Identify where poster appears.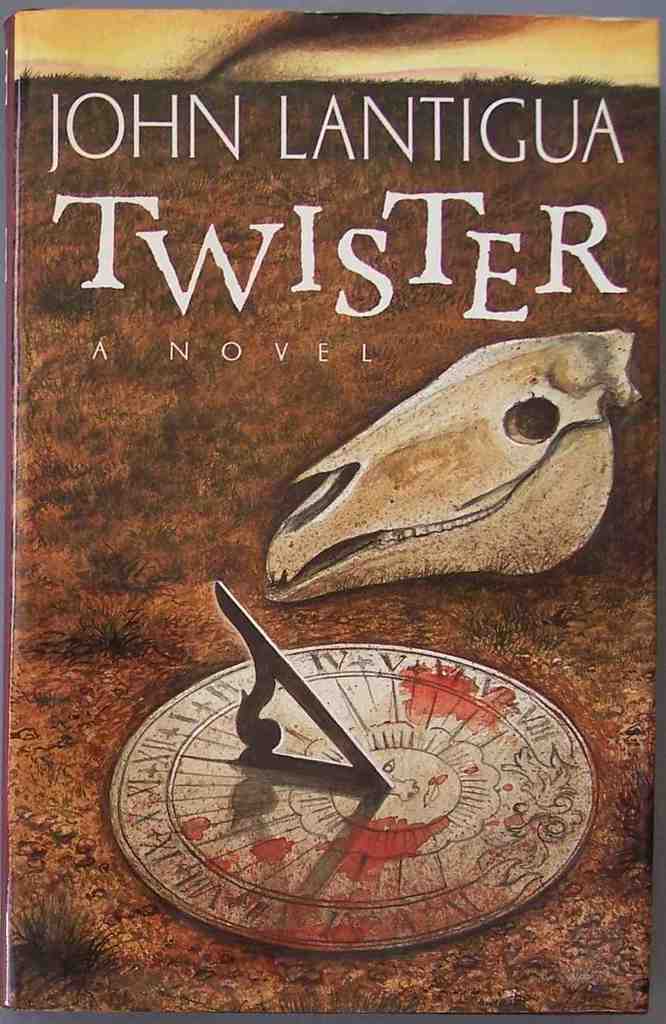
Appears at (left=0, top=0, right=660, bottom=1023).
